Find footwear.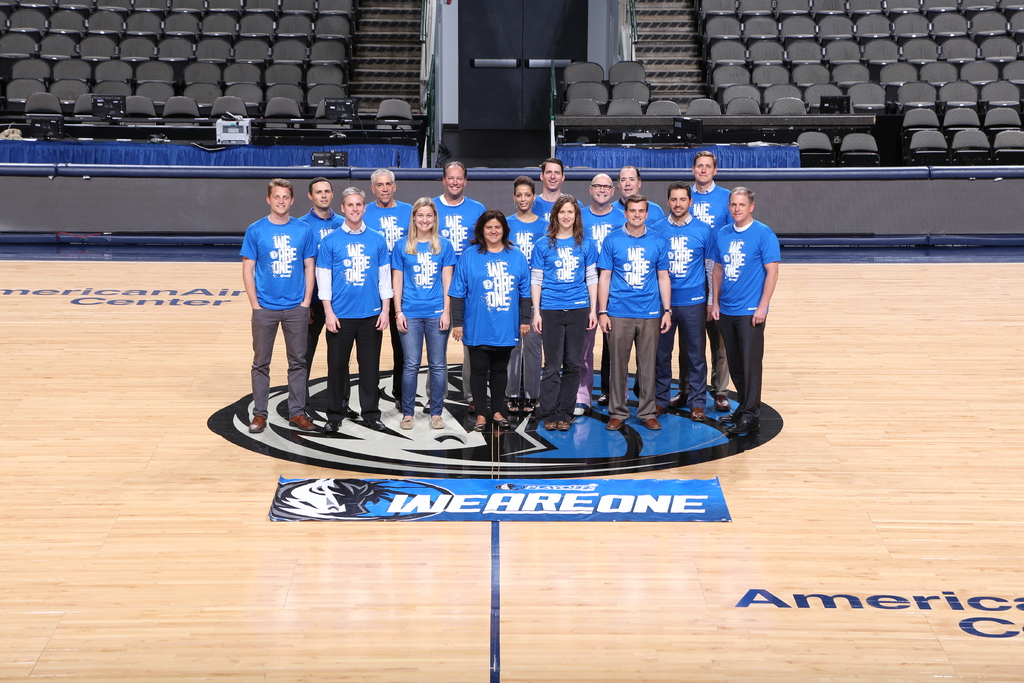
box=[285, 413, 318, 429].
